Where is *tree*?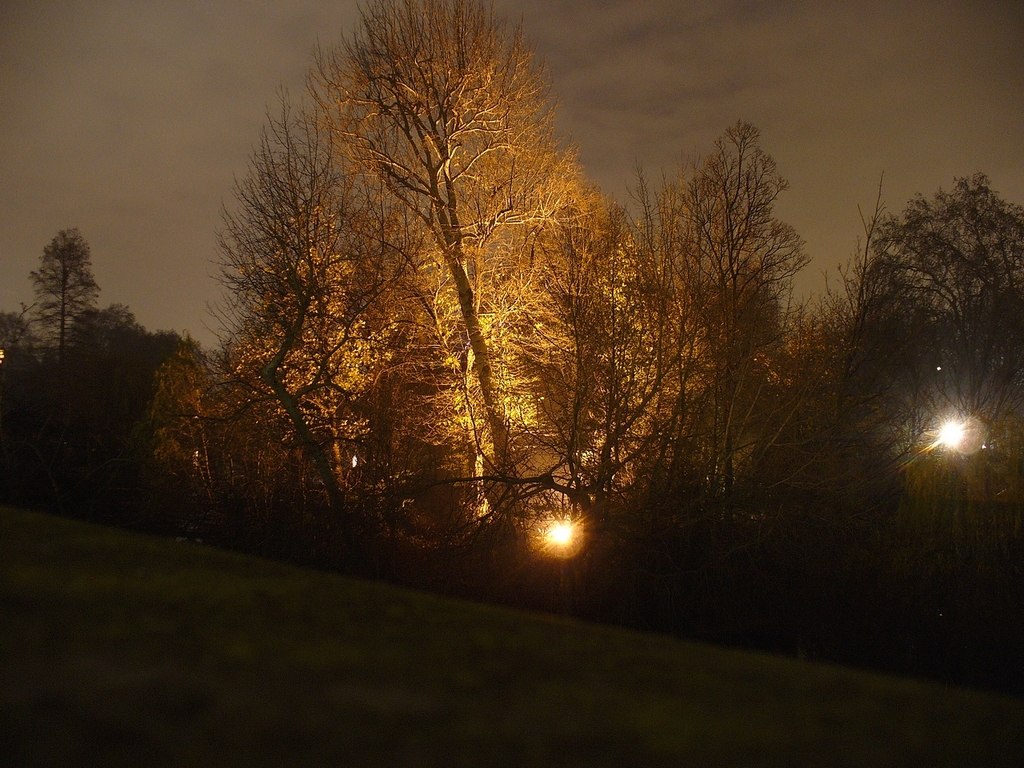
822, 166, 1023, 517.
